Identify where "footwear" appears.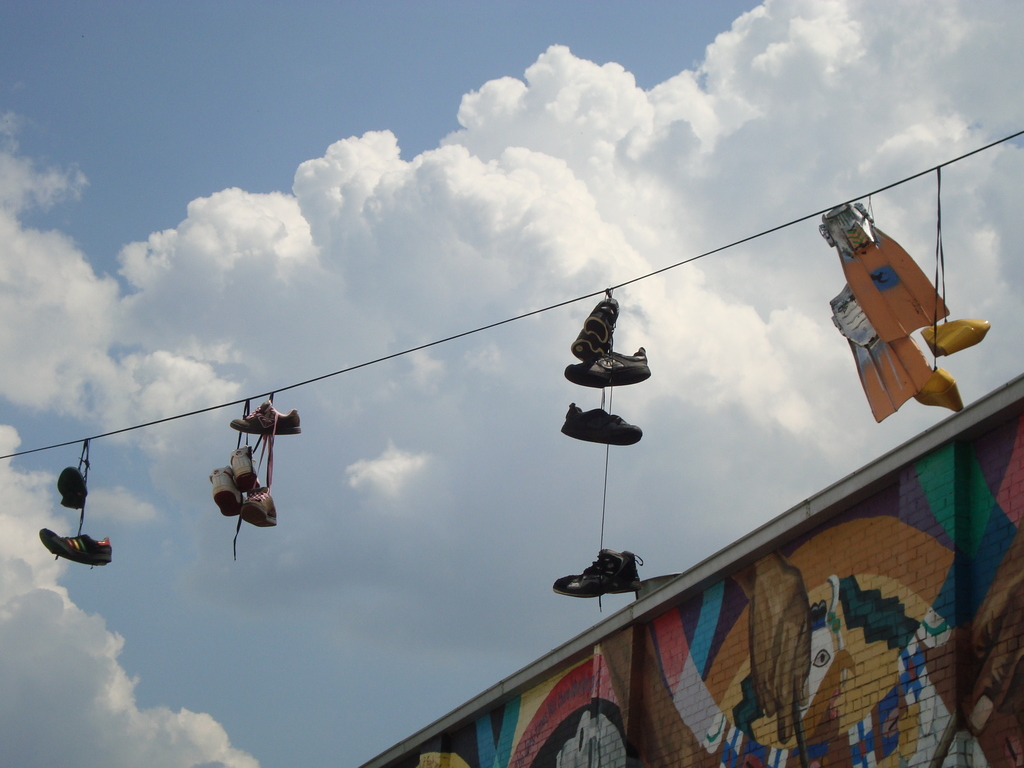
Appears at {"x1": 566, "y1": 344, "x2": 653, "y2": 389}.
